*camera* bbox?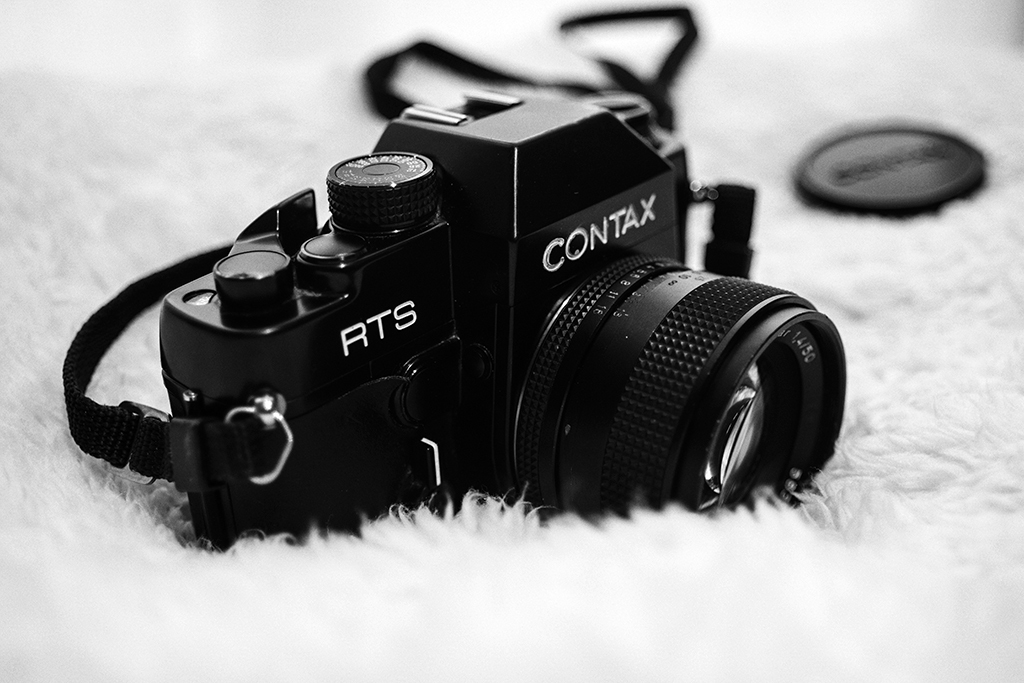
[155,87,844,560]
